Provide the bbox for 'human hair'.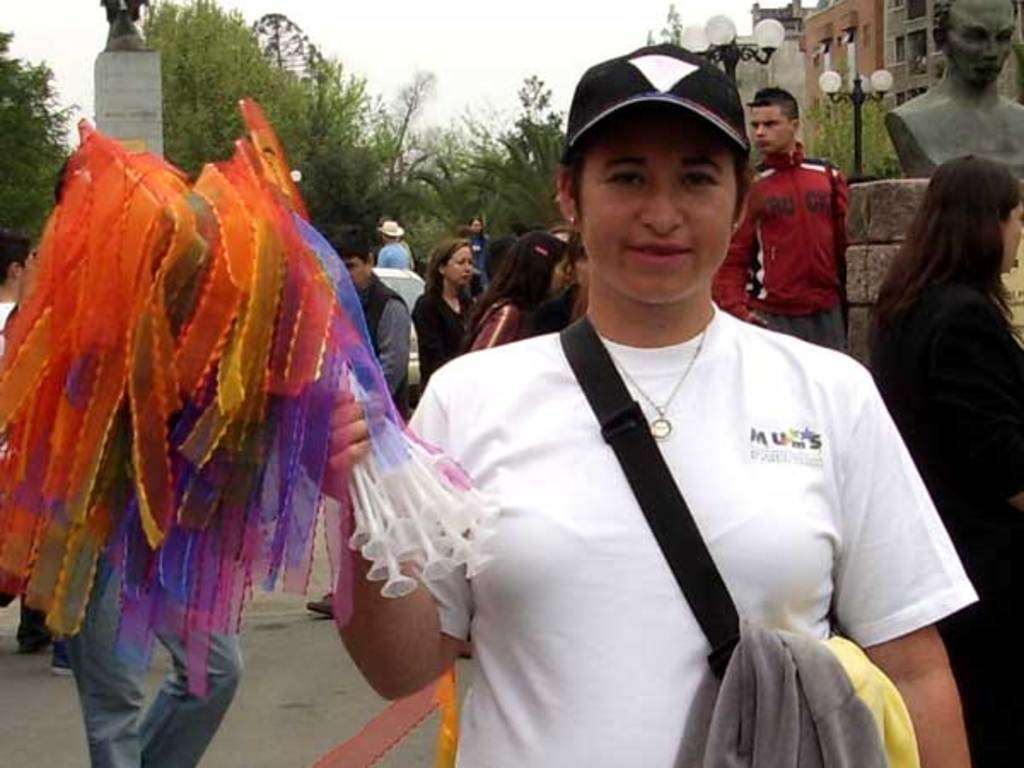
[left=558, top=99, right=759, bottom=229].
